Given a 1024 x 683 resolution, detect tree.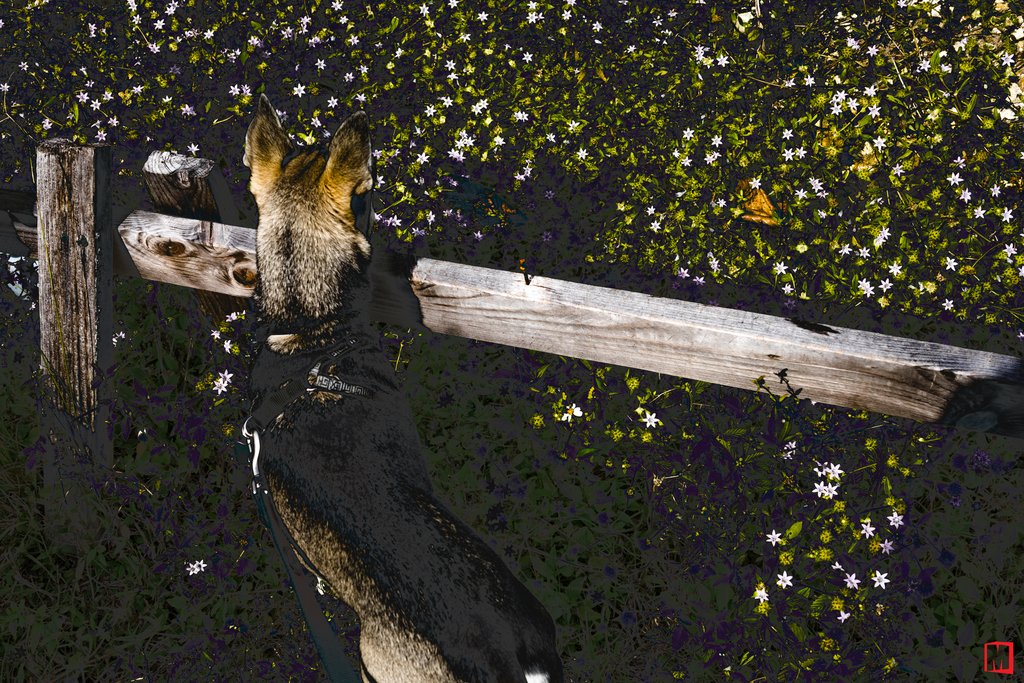
select_region(5, 0, 1023, 682).
